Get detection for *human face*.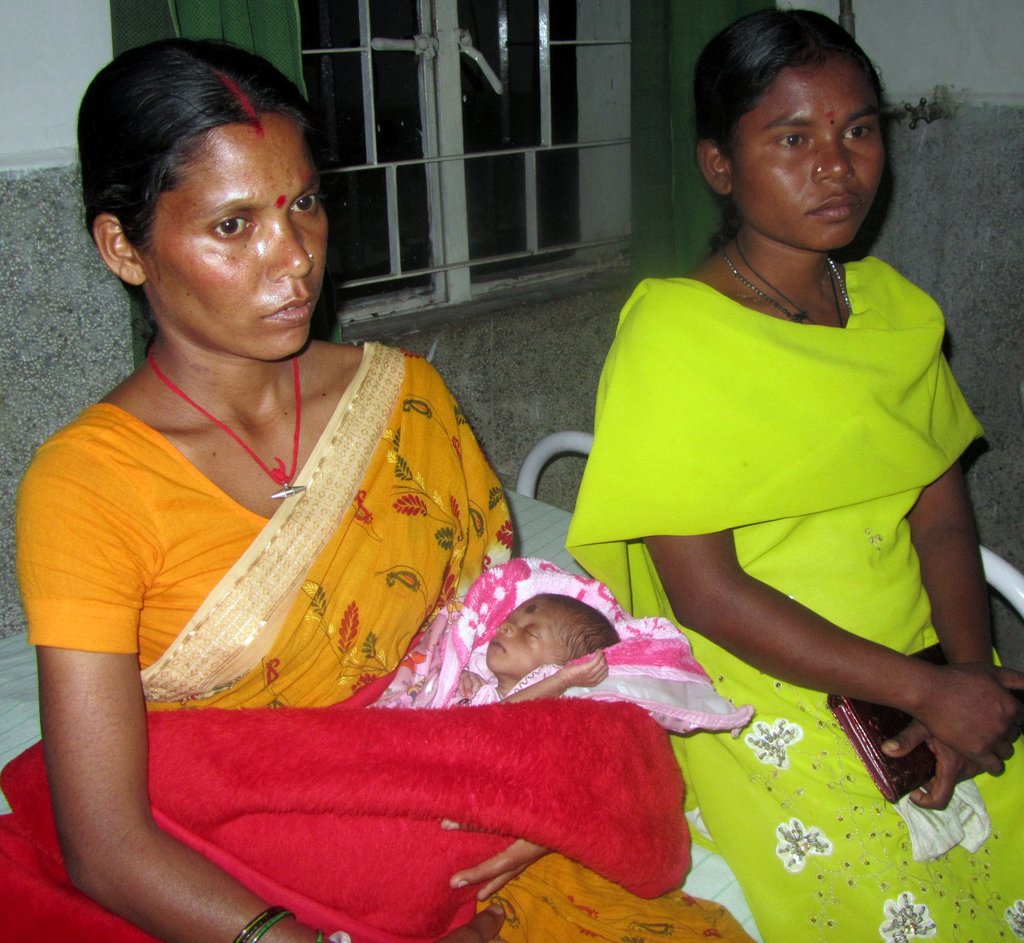
Detection: BBox(491, 596, 570, 675).
